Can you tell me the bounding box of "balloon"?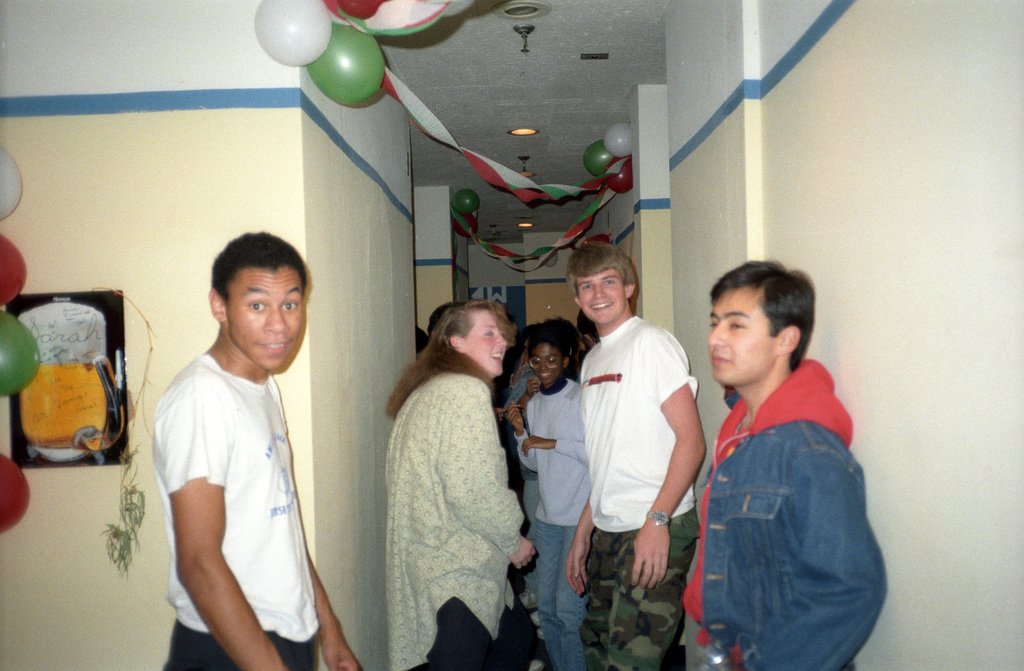
<box>453,212,476,237</box>.
